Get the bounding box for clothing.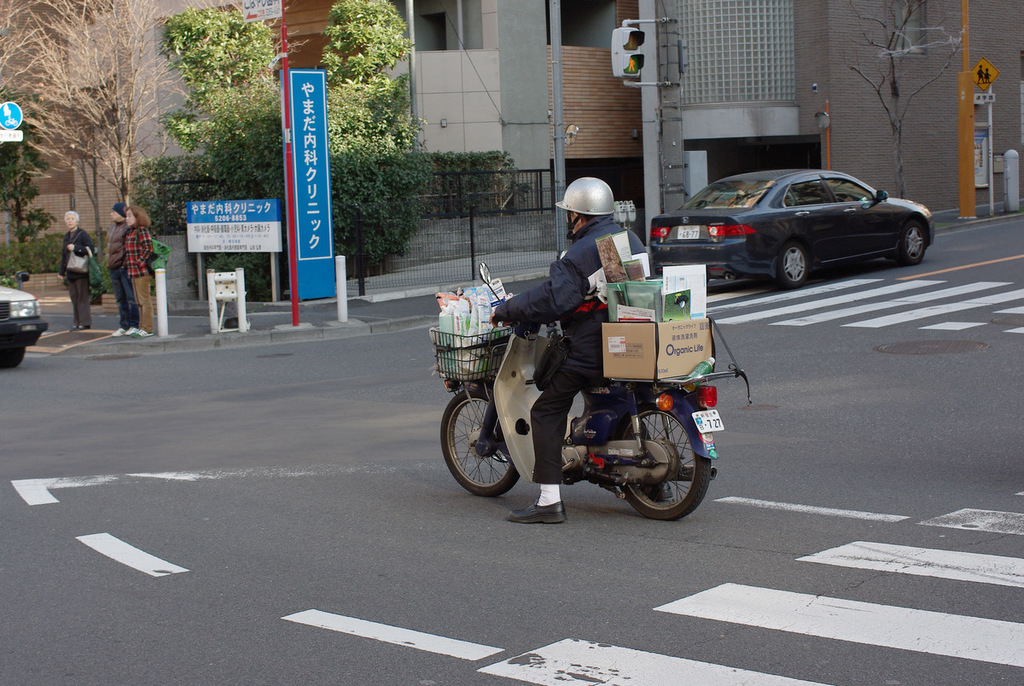
(497, 212, 642, 482).
